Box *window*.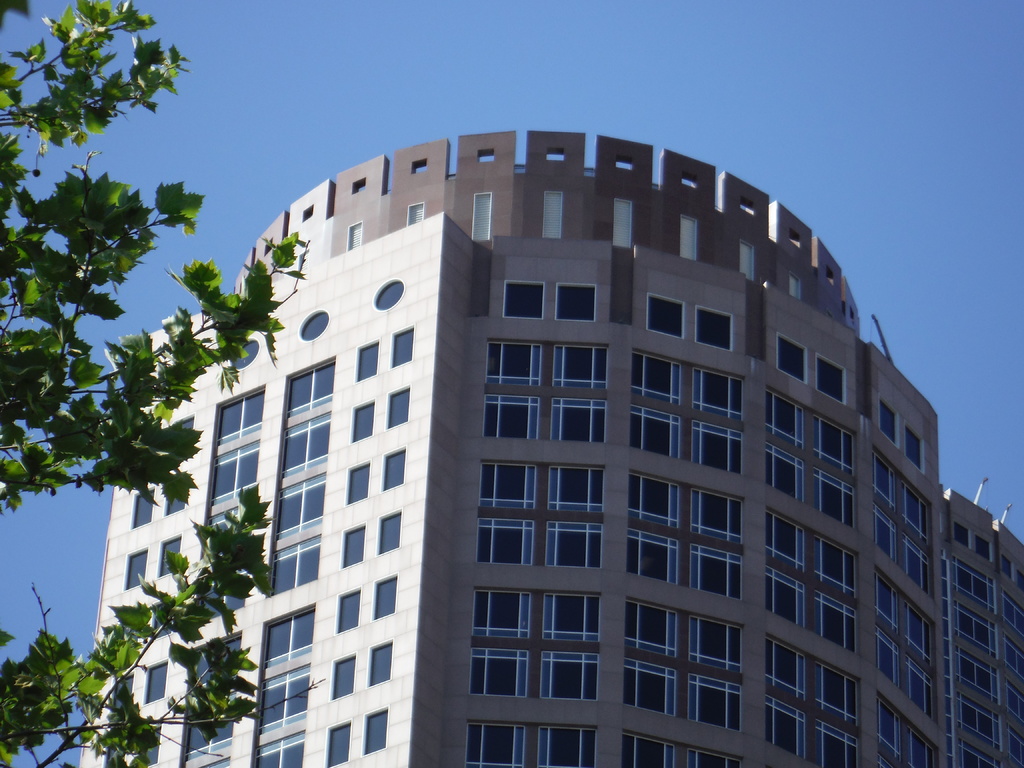
locate(473, 509, 539, 569).
